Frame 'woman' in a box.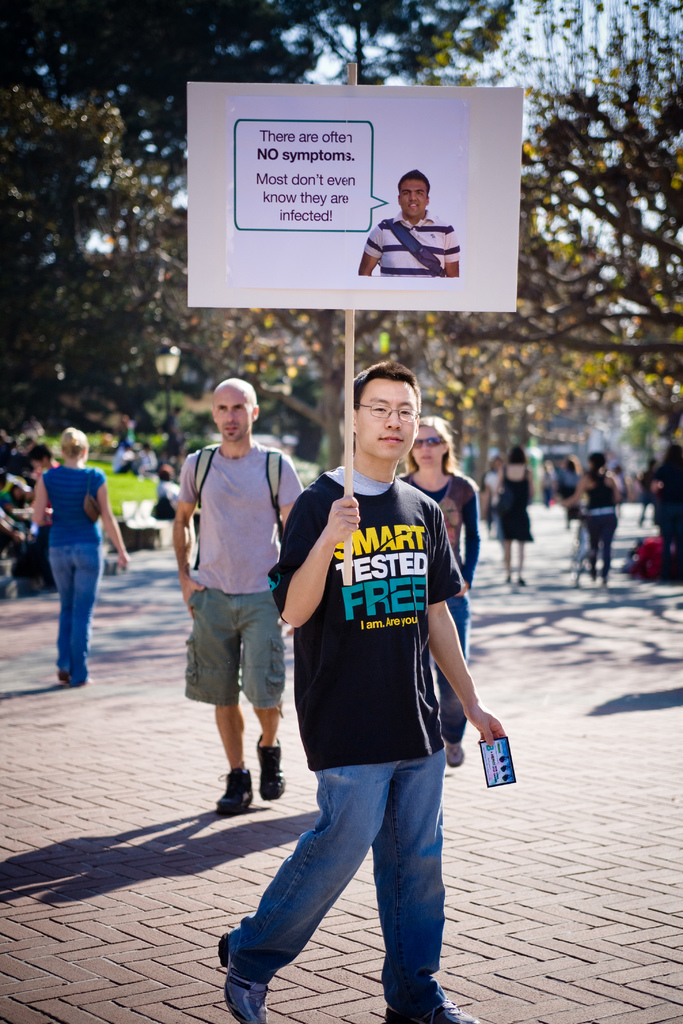
544,450,626,588.
